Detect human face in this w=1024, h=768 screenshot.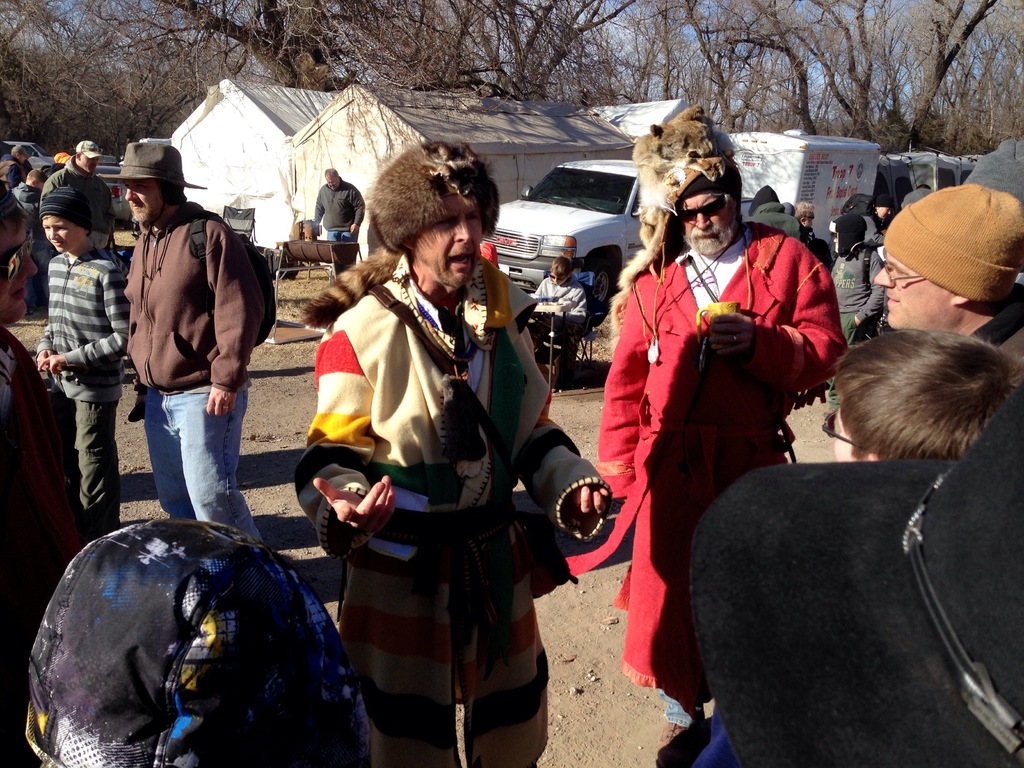
Detection: bbox(417, 206, 484, 289).
